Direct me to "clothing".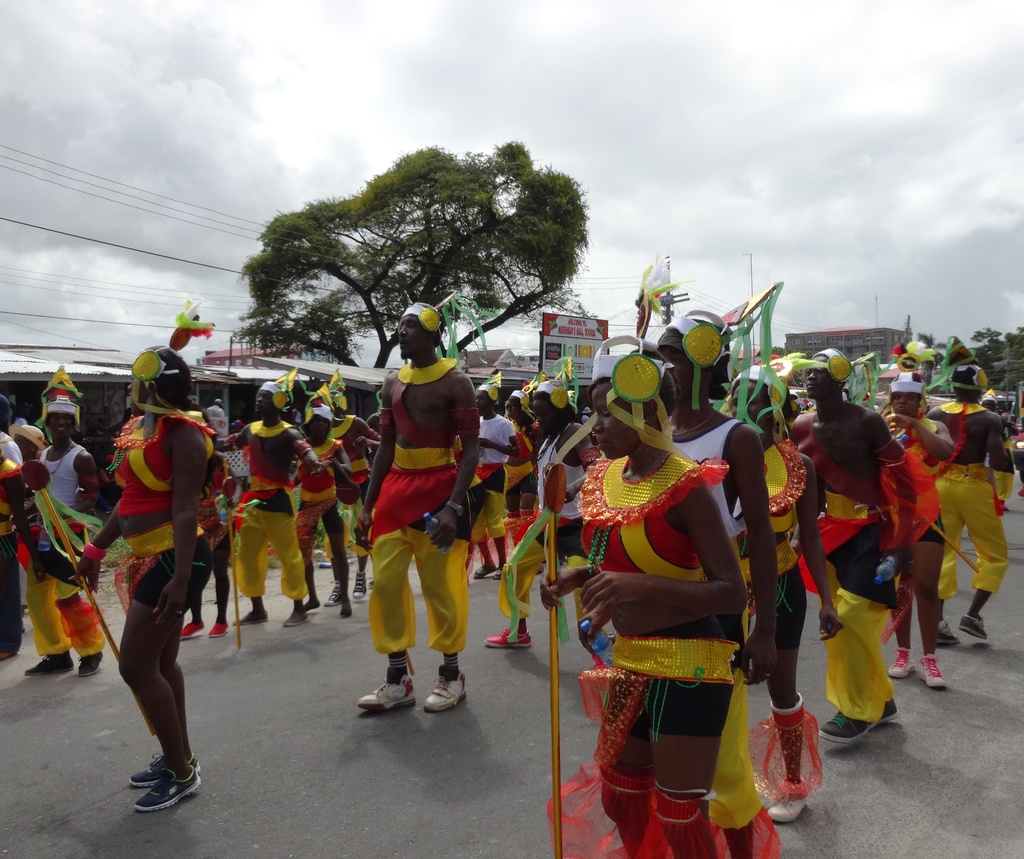
Direction: Rect(291, 435, 344, 568).
